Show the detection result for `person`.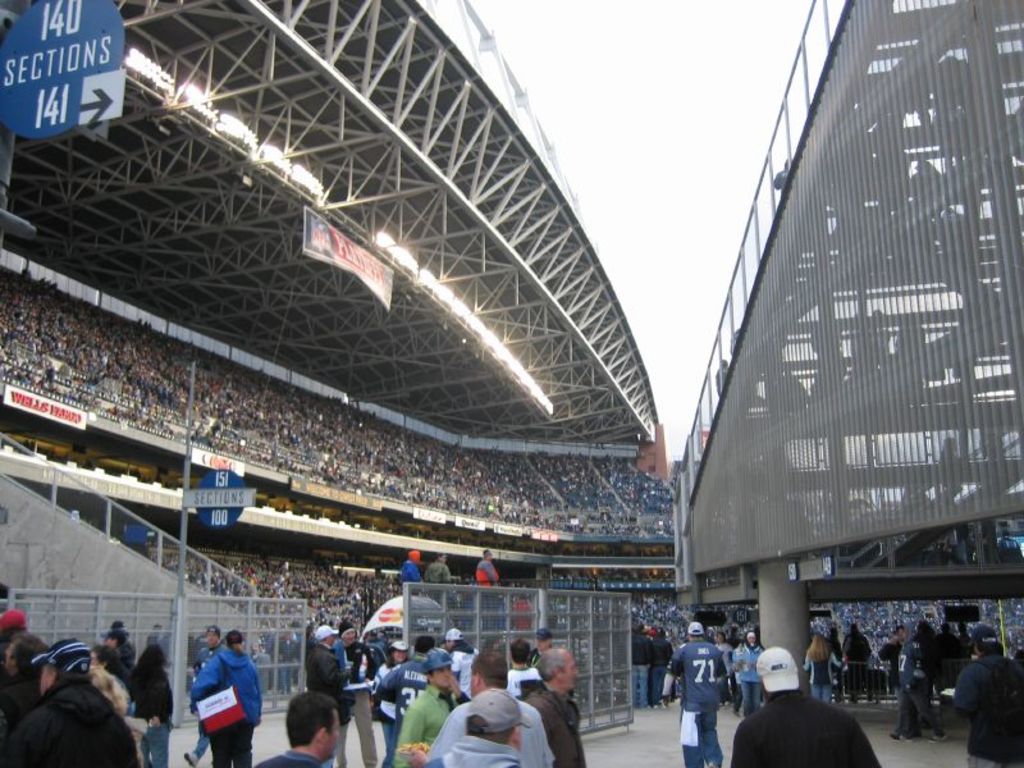
<bbox>175, 634, 244, 746</bbox>.
